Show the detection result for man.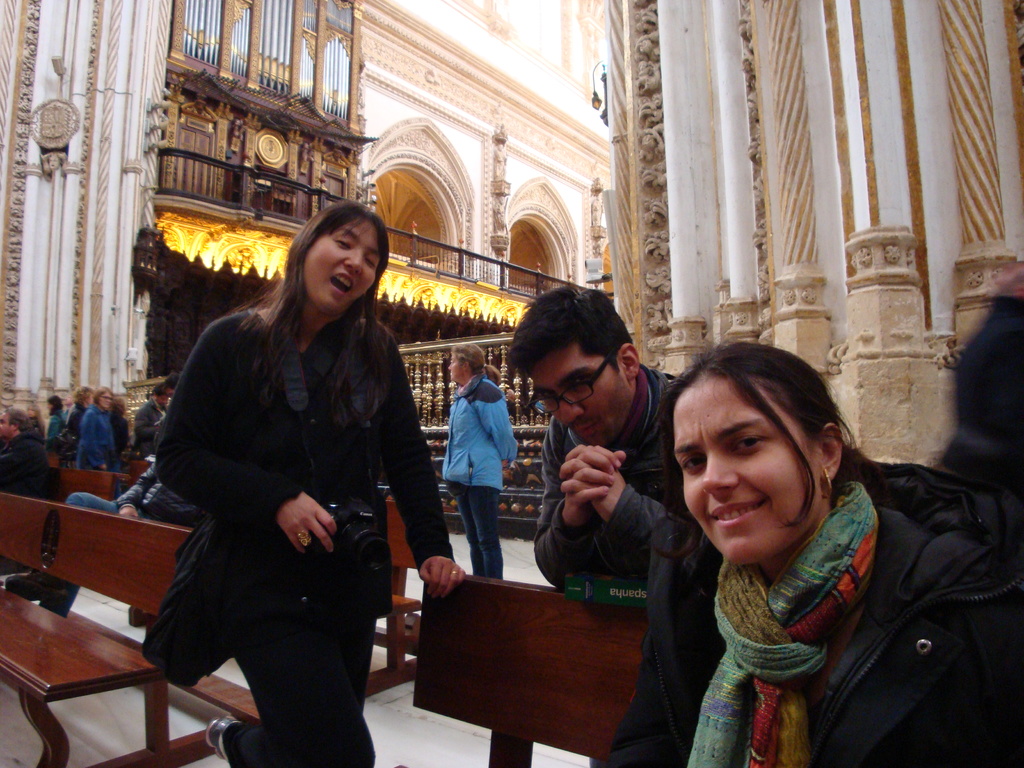
[496,294,689,627].
